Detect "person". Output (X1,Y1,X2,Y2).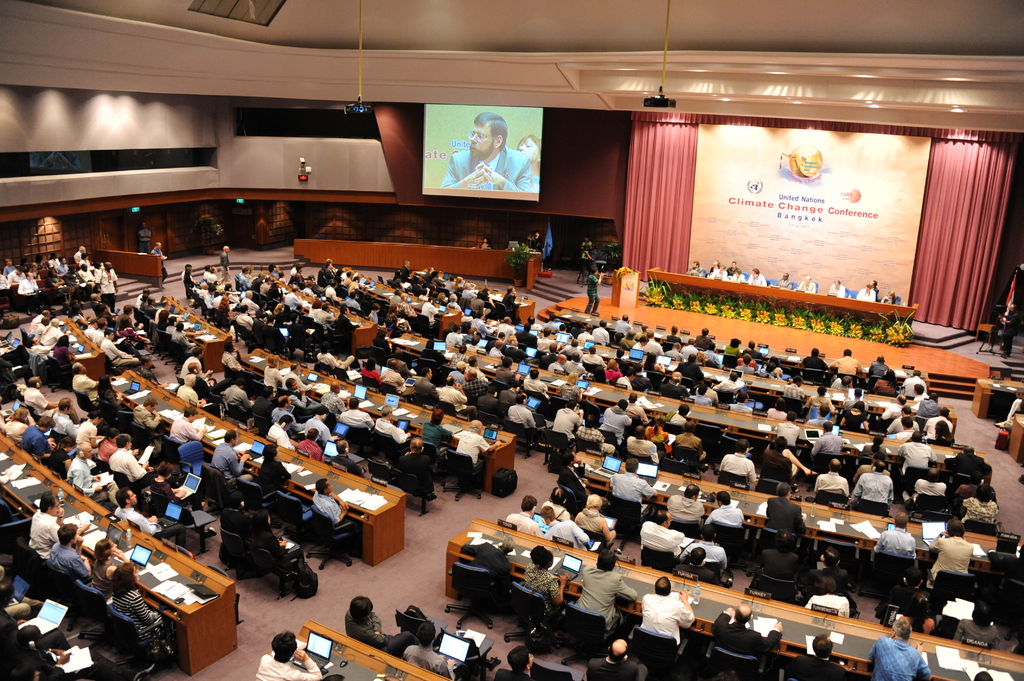
(130,395,170,429).
